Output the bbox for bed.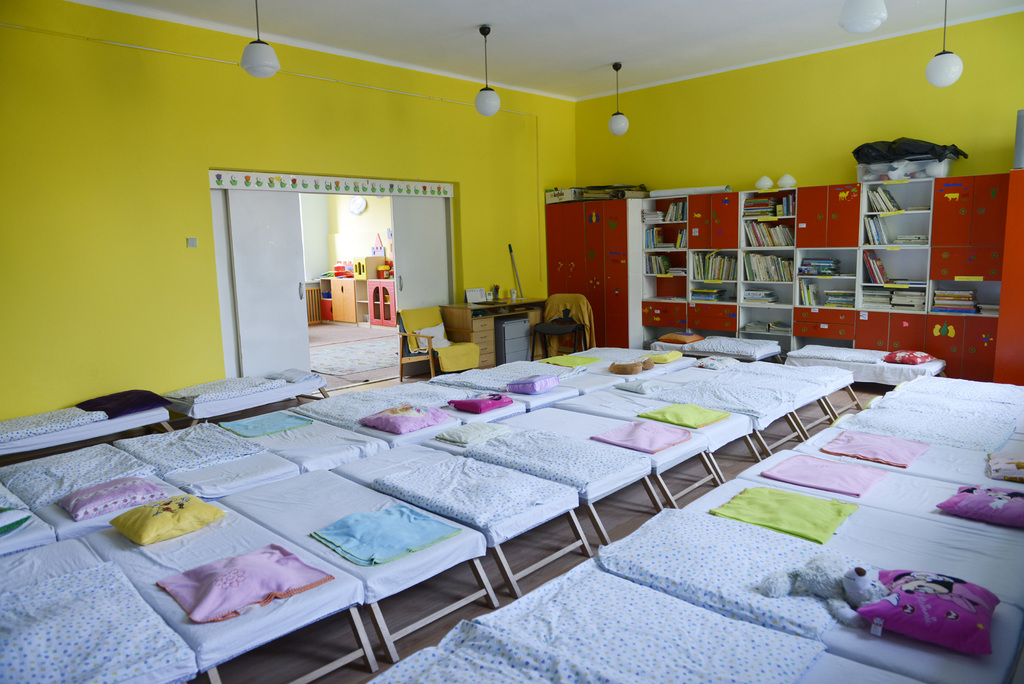
(393, 397, 673, 552).
